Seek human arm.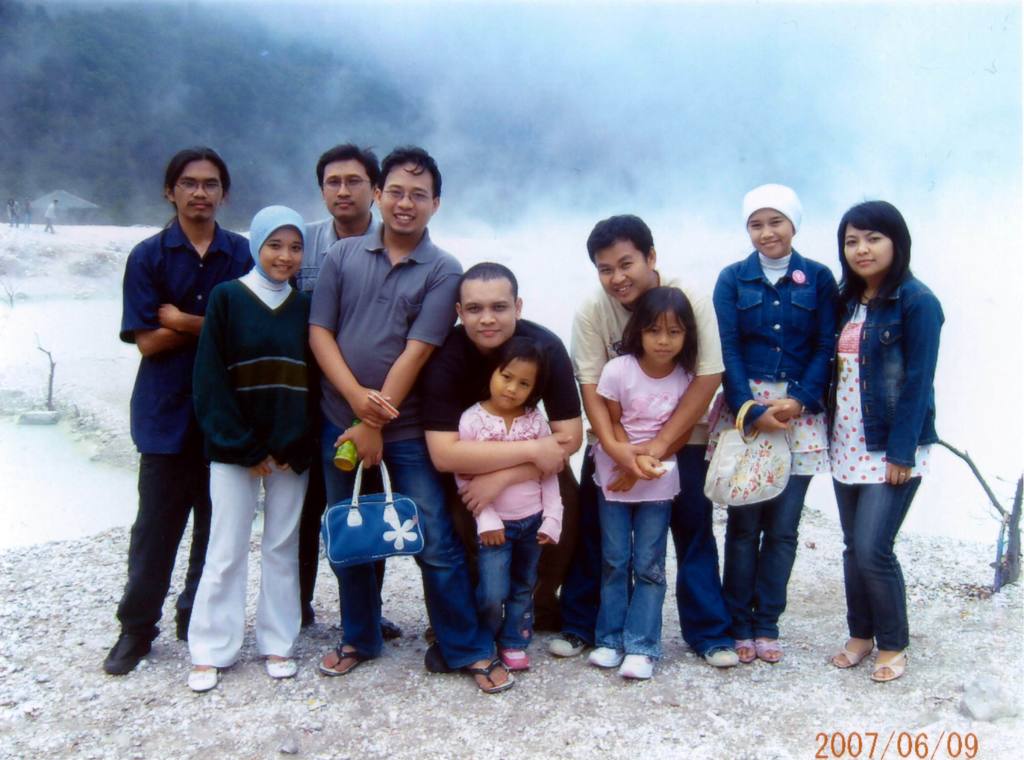
left=886, top=284, right=948, bottom=482.
